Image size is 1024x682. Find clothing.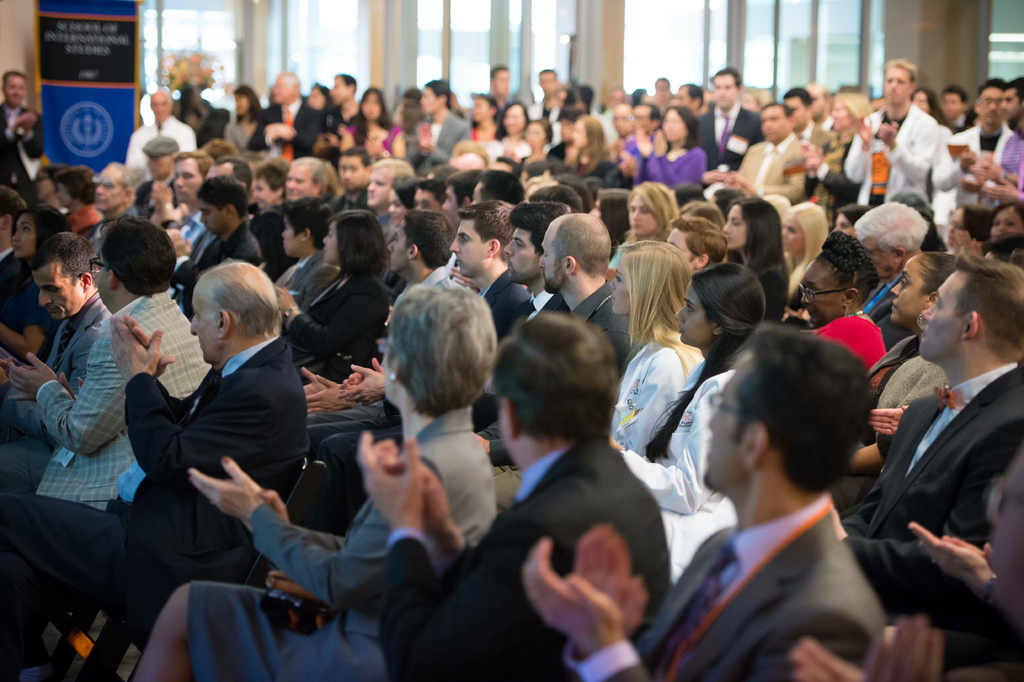
rect(646, 146, 703, 183).
